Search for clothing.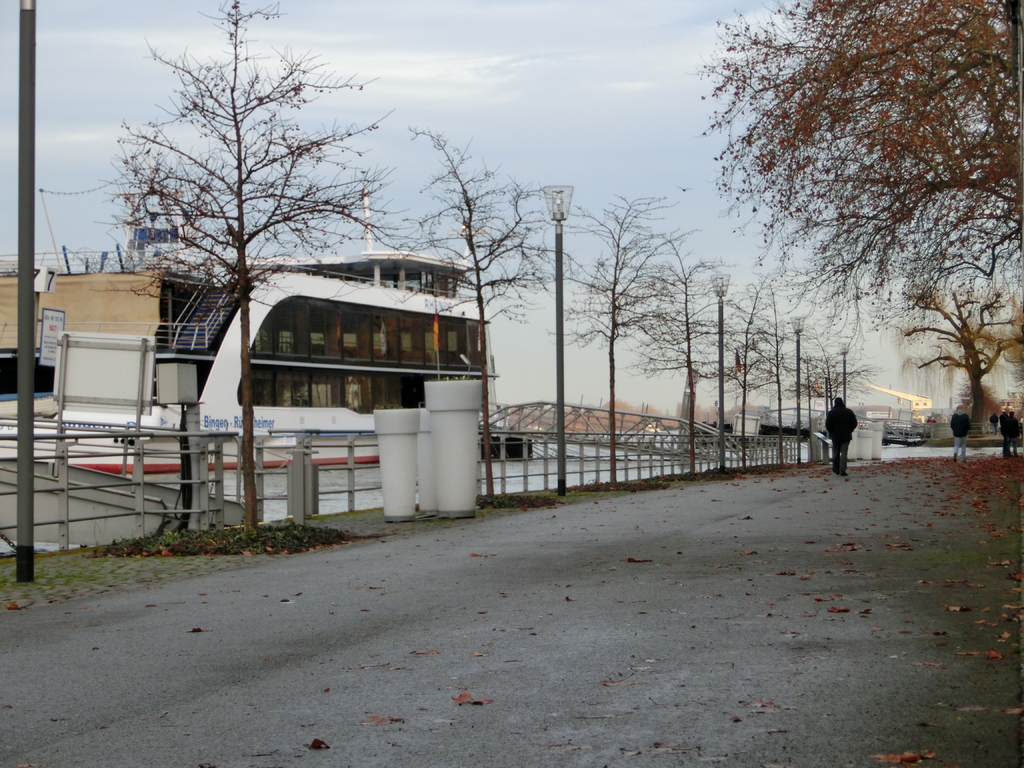
Found at pyautogui.locateOnScreen(999, 414, 1009, 459).
